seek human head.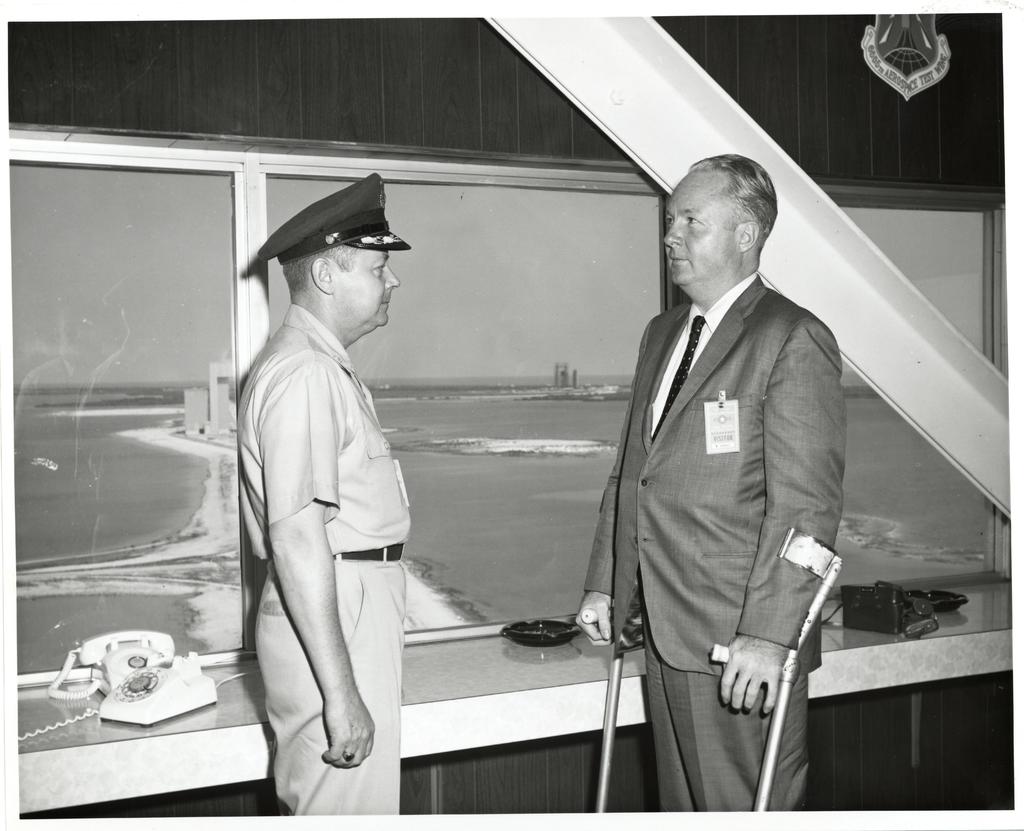
locate(276, 171, 401, 334).
